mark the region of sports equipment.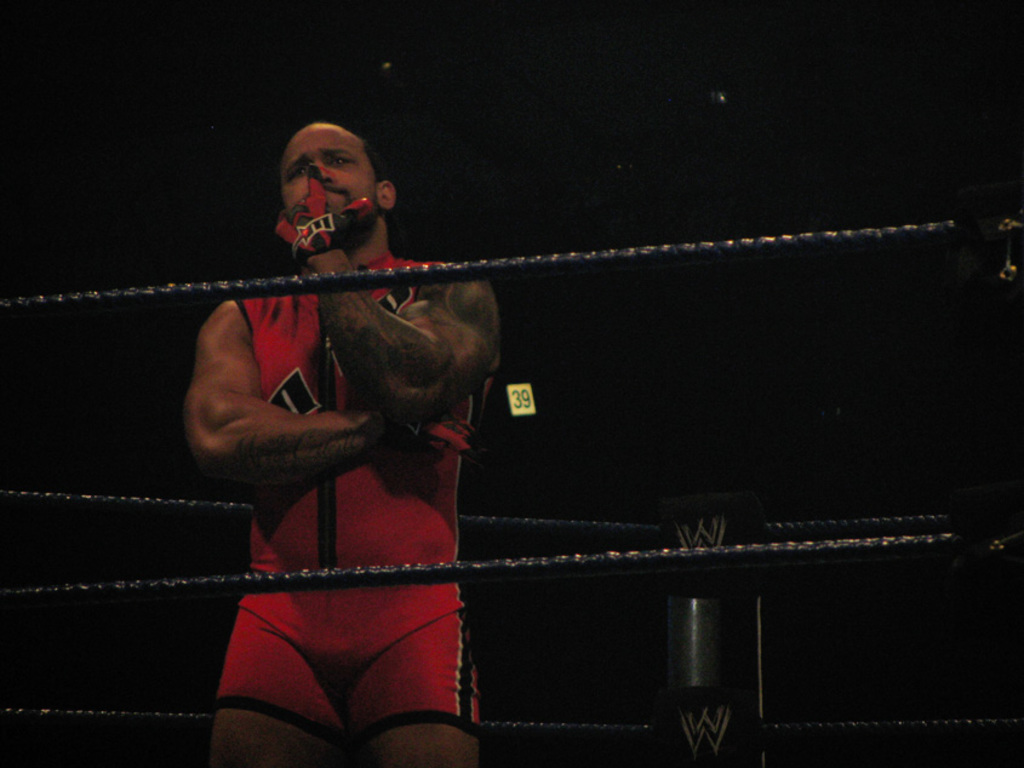
Region: <box>274,166,372,257</box>.
